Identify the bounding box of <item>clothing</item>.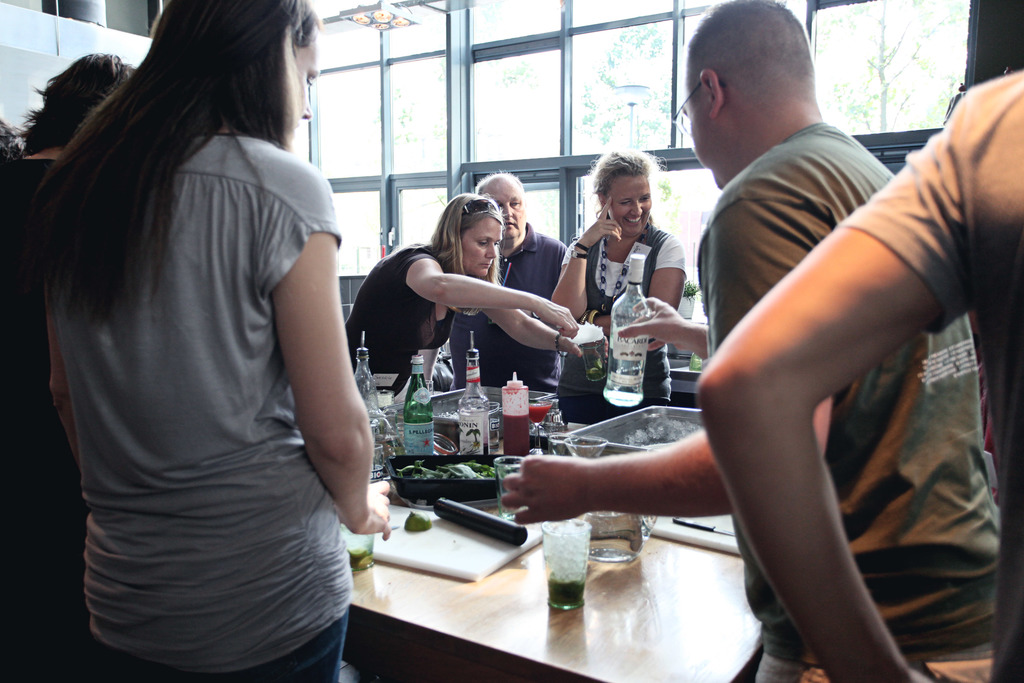
BBox(557, 222, 686, 311).
